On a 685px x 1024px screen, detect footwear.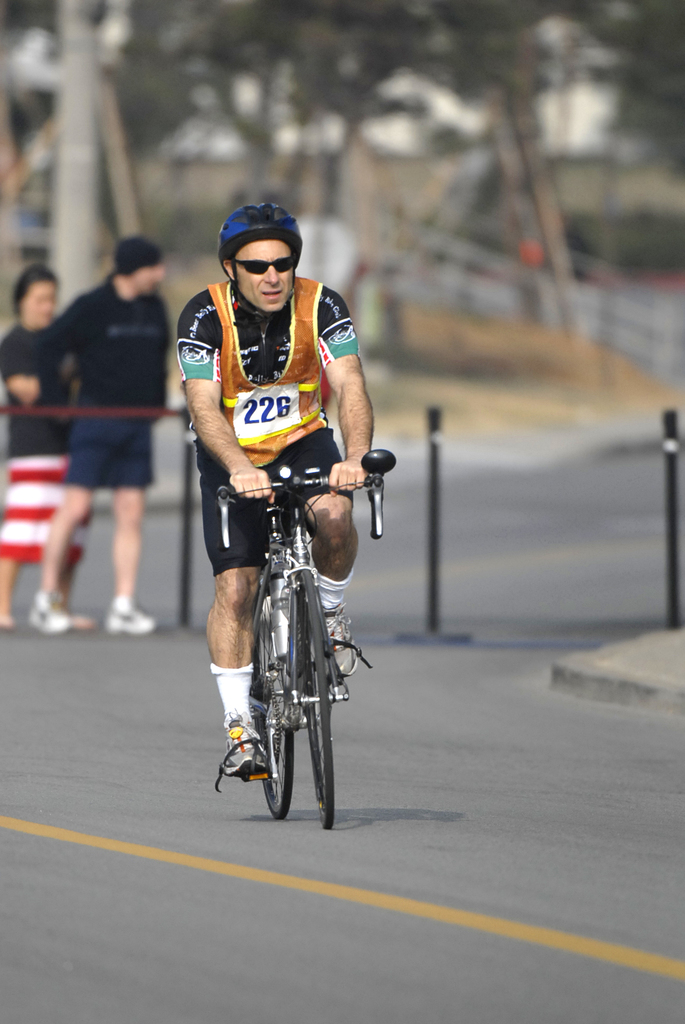
{"x1": 24, "y1": 584, "x2": 68, "y2": 638}.
